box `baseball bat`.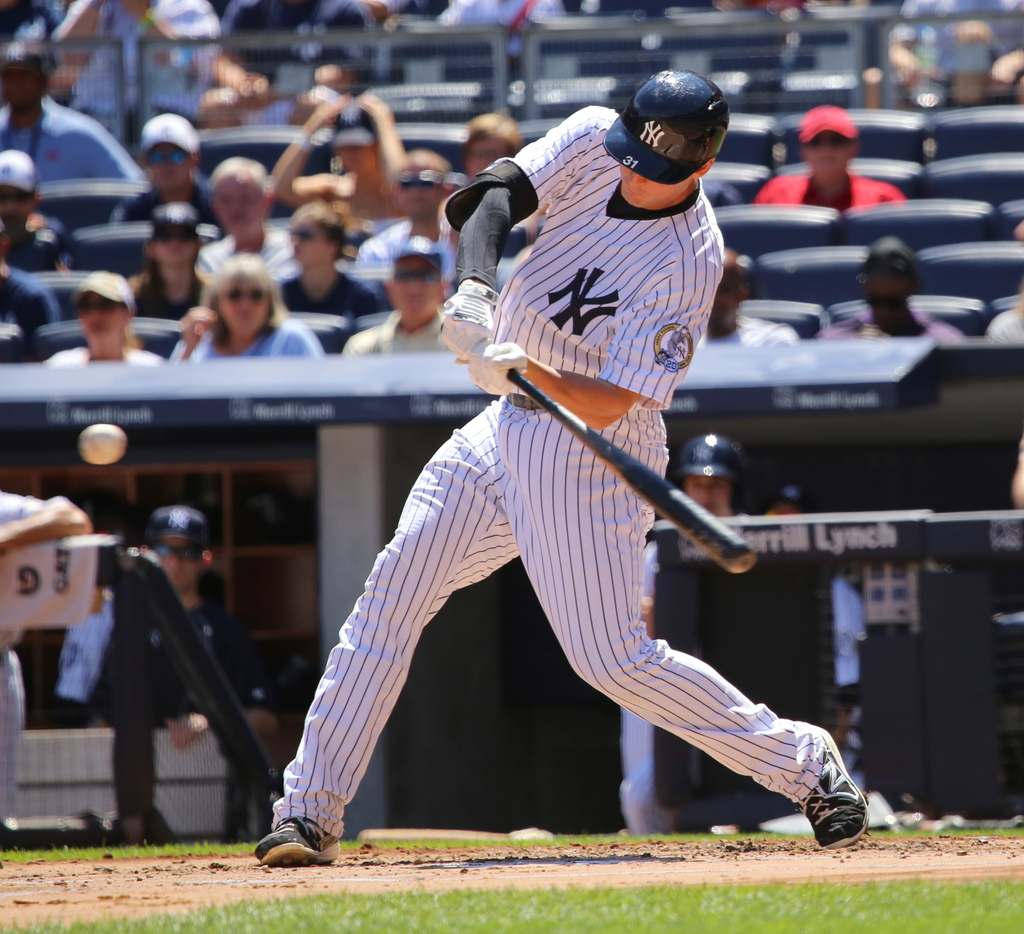
<bbox>438, 320, 755, 572</bbox>.
